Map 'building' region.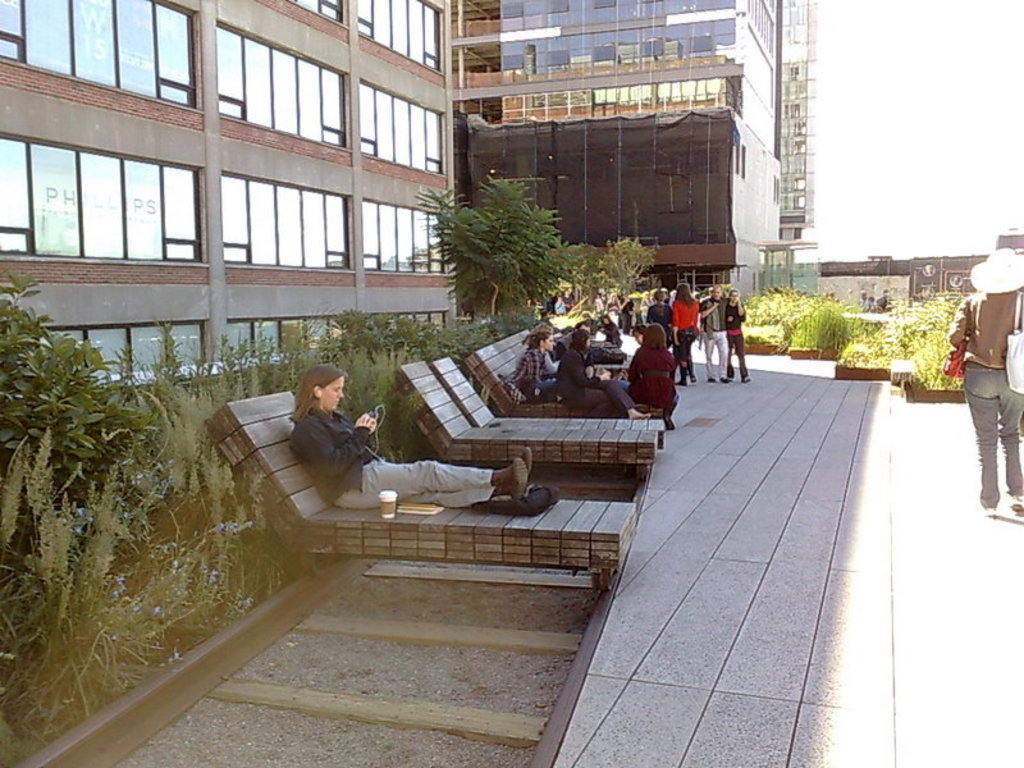
Mapped to {"left": 451, "top": 0, "right": 813, "bottom": 285}.
